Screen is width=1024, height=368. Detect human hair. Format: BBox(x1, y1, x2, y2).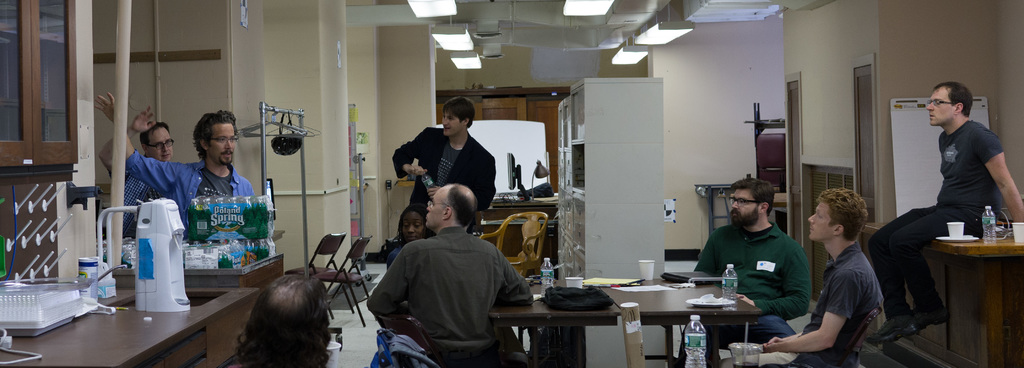
BBox(396, 206, 429, 246).
